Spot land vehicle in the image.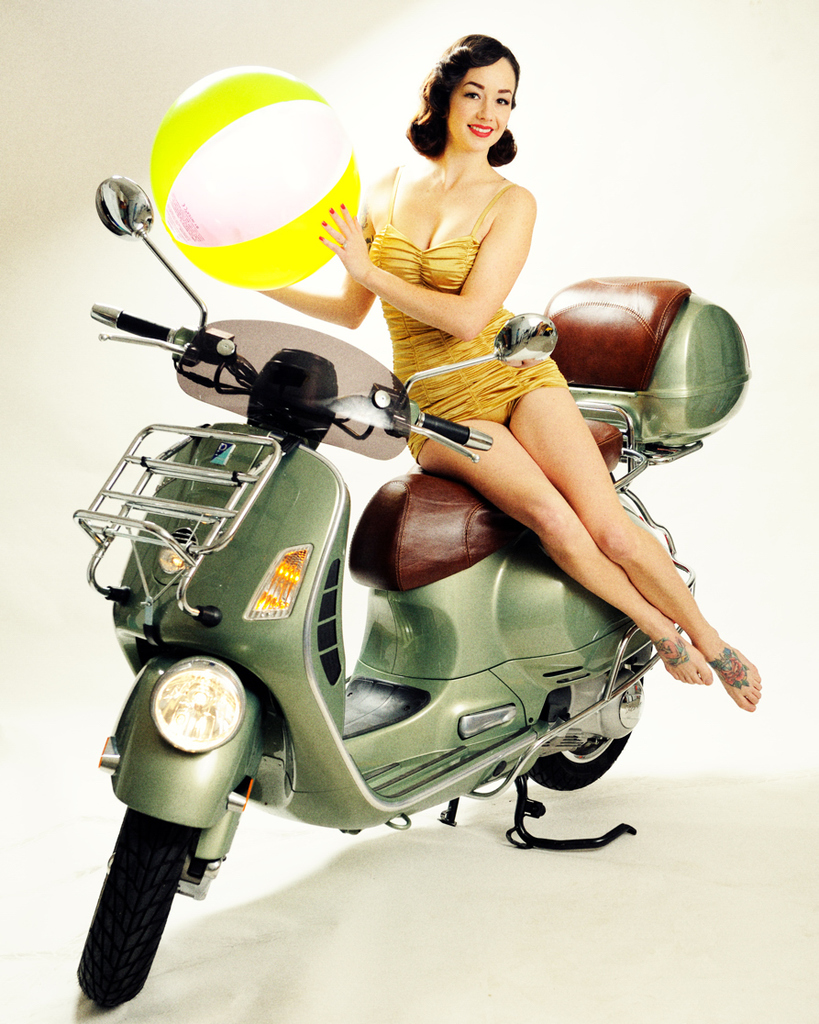
land vehicle found at {"left": 42, "top": 206, "right": 761, "bottom": 952}.
